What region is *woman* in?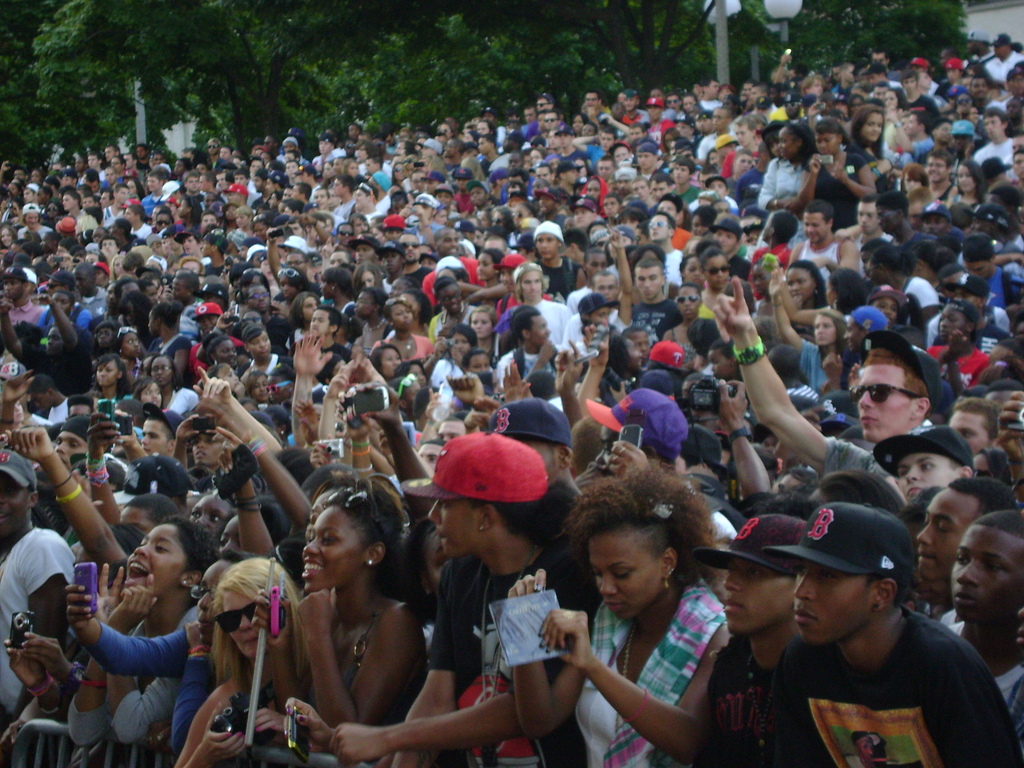
{"left": 138, "top": 382, "right": 163, "bottom": 410}.
